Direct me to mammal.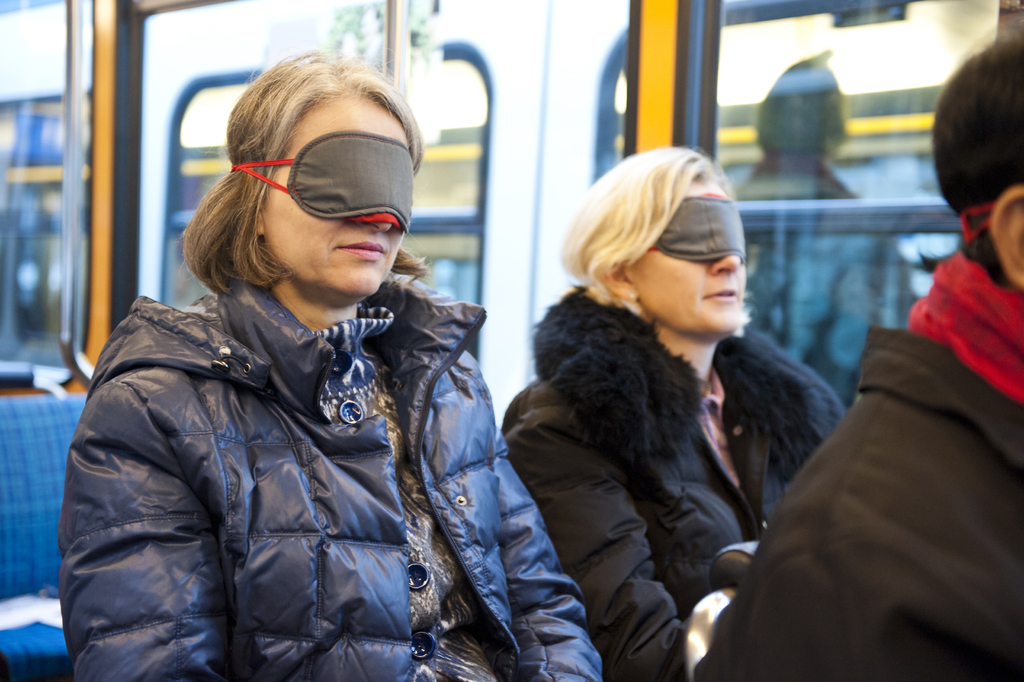
Direction: {"left": 501, "top": 156, "right": 824, "bottom": 635}.
